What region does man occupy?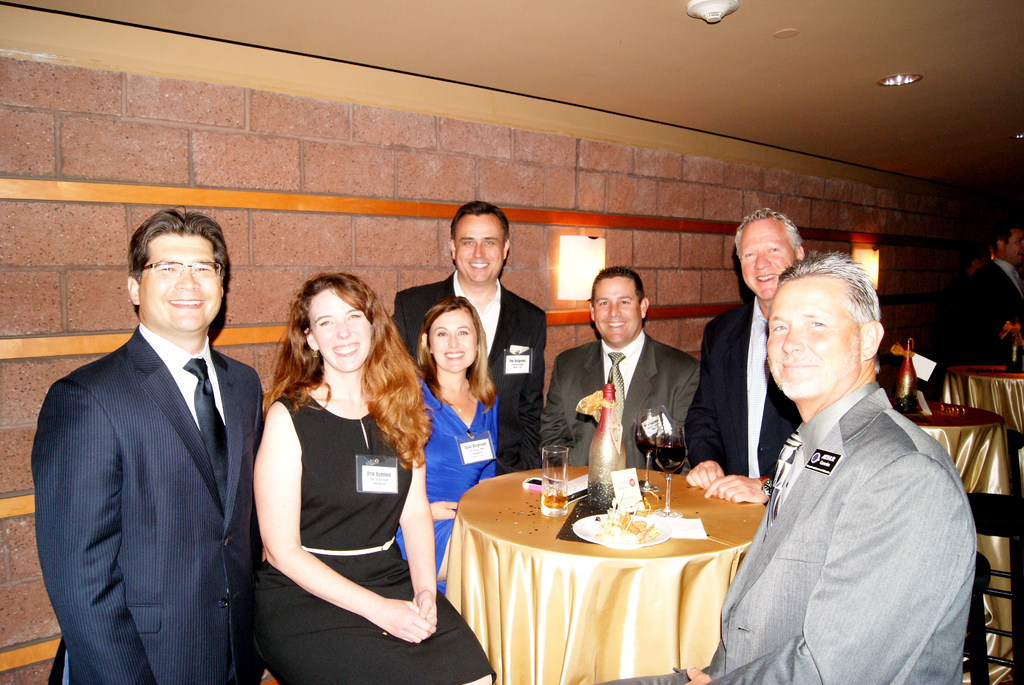
{"x1": 541, "y1": 264, "x2": 699, "y2": 476}.
